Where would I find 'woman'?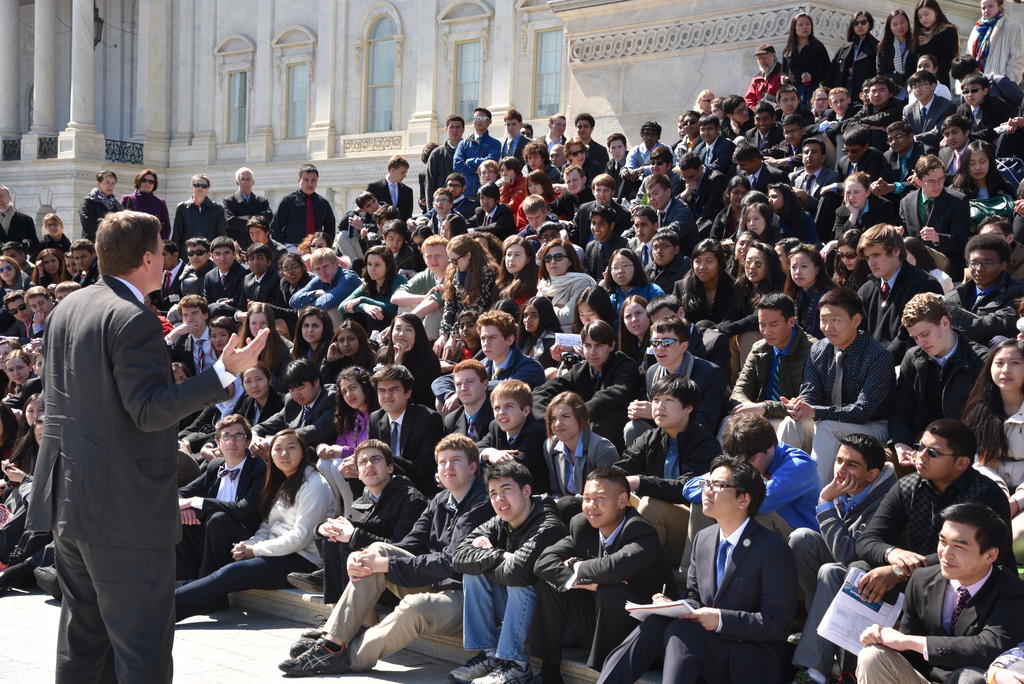
At bbox=[296, 309, 336, 359].
